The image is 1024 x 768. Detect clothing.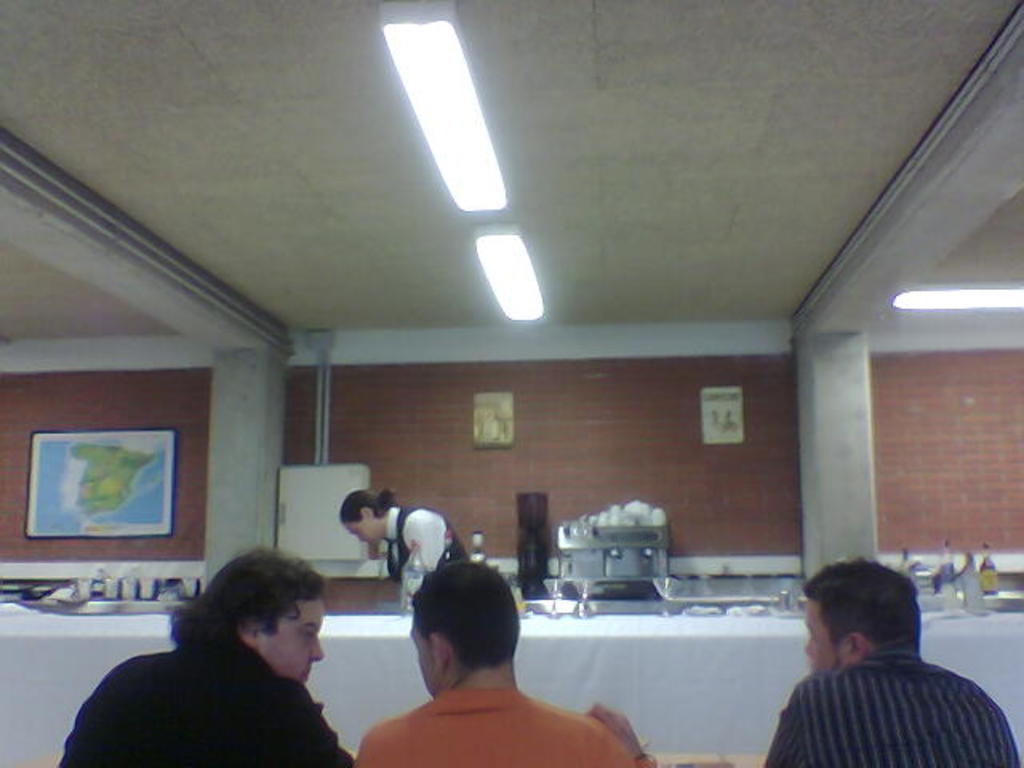
Detection: crop(760, 621, 1003, 767).
